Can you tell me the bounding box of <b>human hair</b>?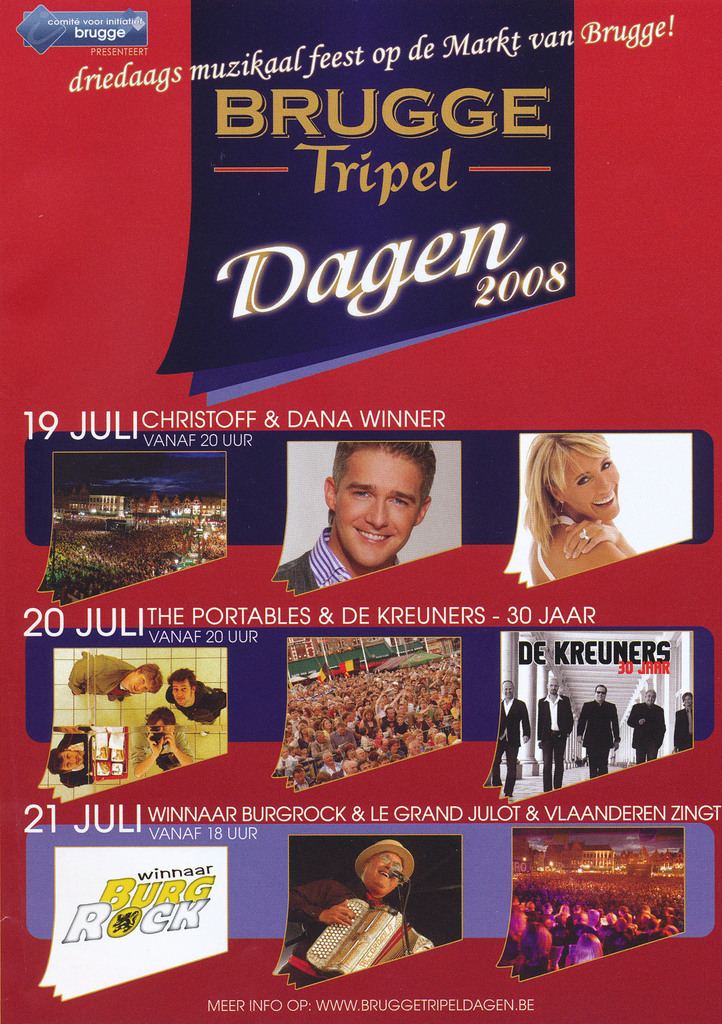
locate(133, 662, 159, 691).
